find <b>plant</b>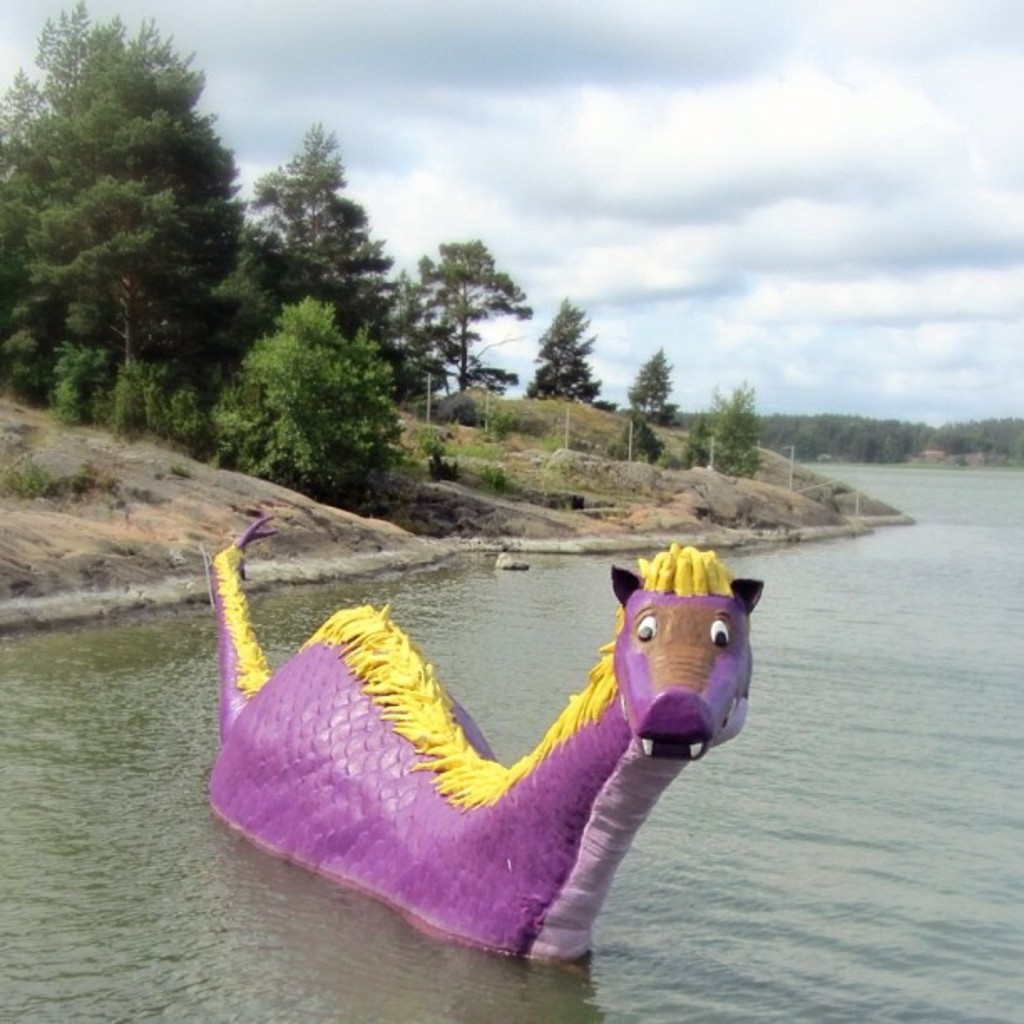
[left=529, top=467, right=579, bottom=497]
